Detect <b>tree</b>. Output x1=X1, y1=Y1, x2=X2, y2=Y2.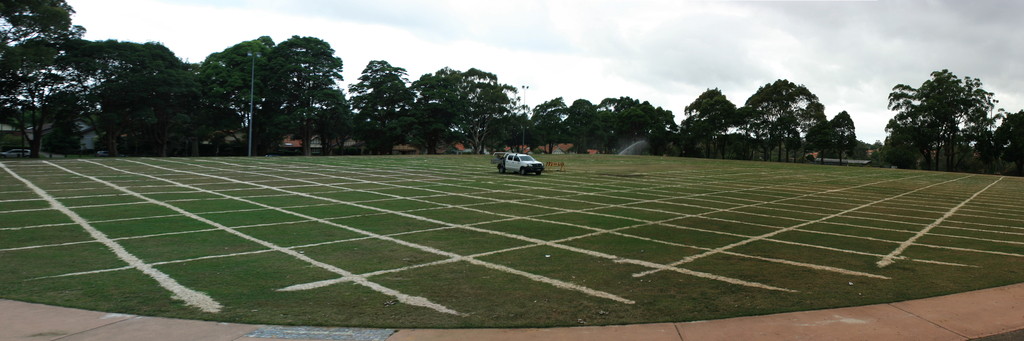
x1=737, y1=81, x2=852, y2=180.
